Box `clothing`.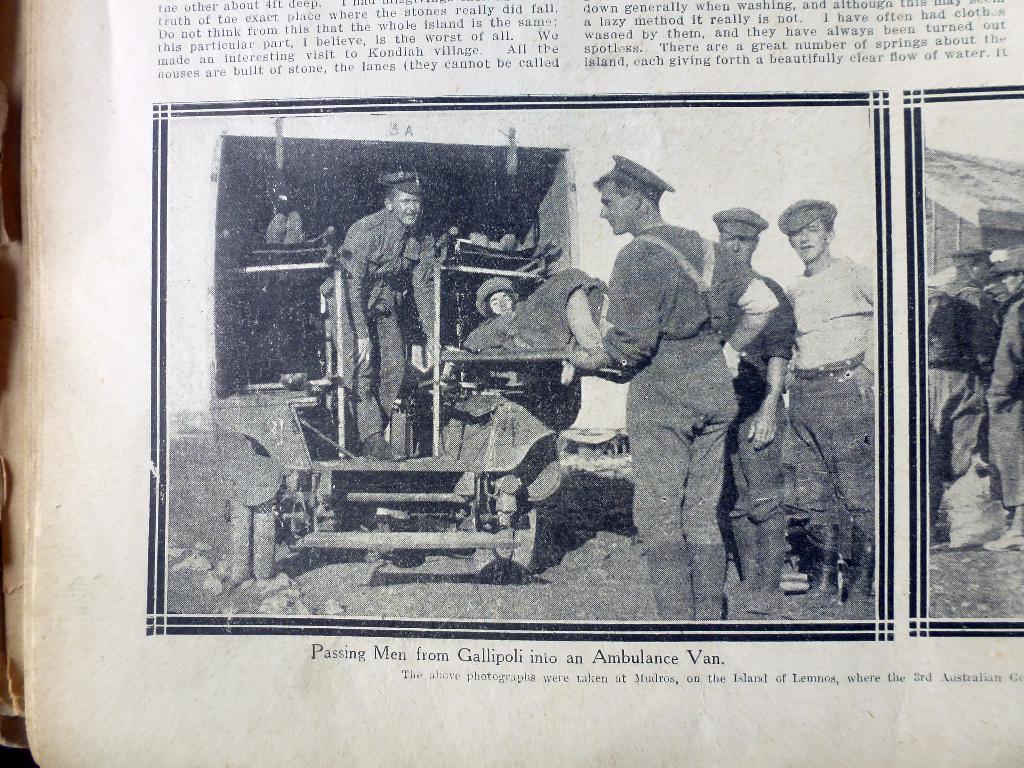
{"x1": 714, "y1": 264, "x2": 797, "y2": 527}.
